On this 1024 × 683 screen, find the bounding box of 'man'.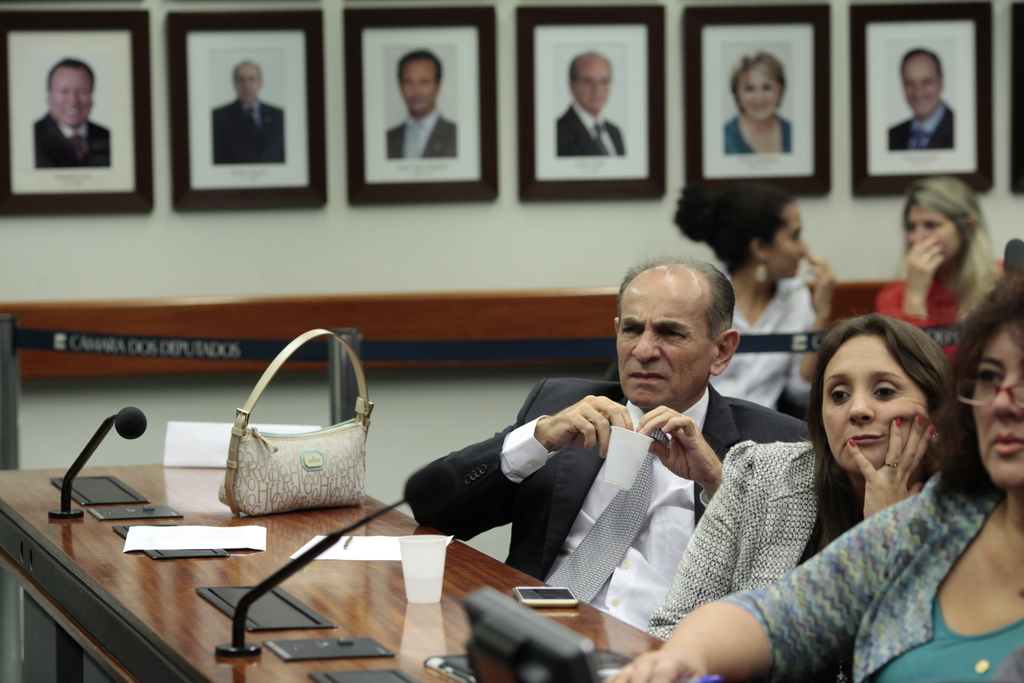
Bounding box: pyautogui.locateOnScreen(209, 64, 289, 163).
